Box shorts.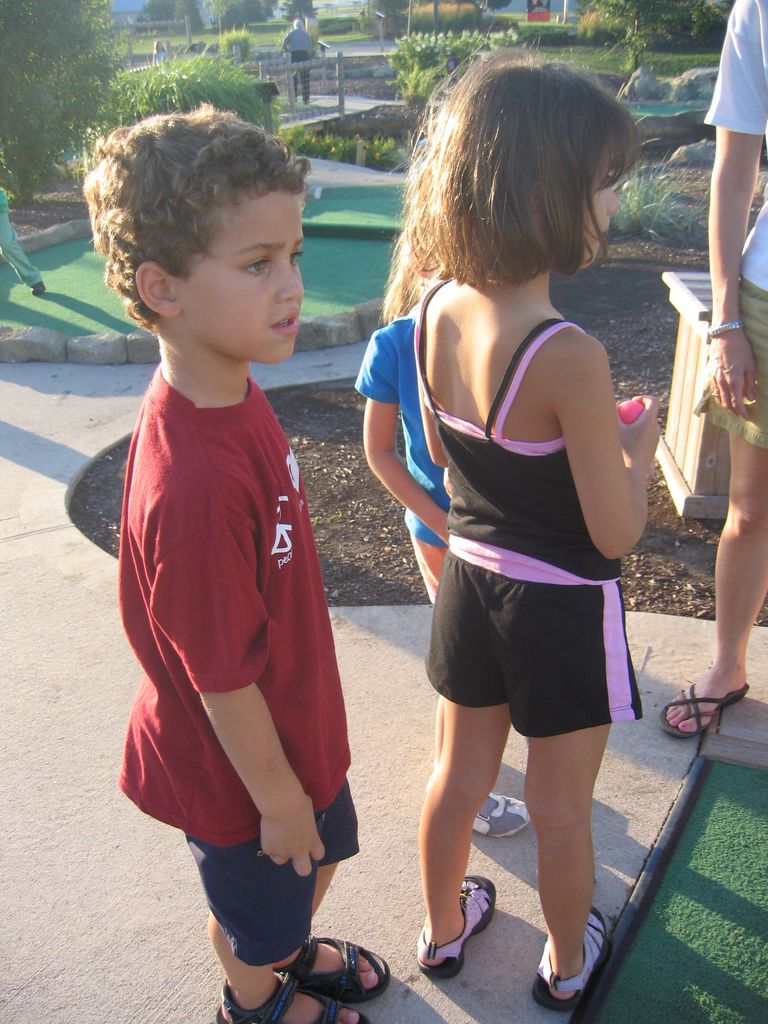
[696,282,767,449].
